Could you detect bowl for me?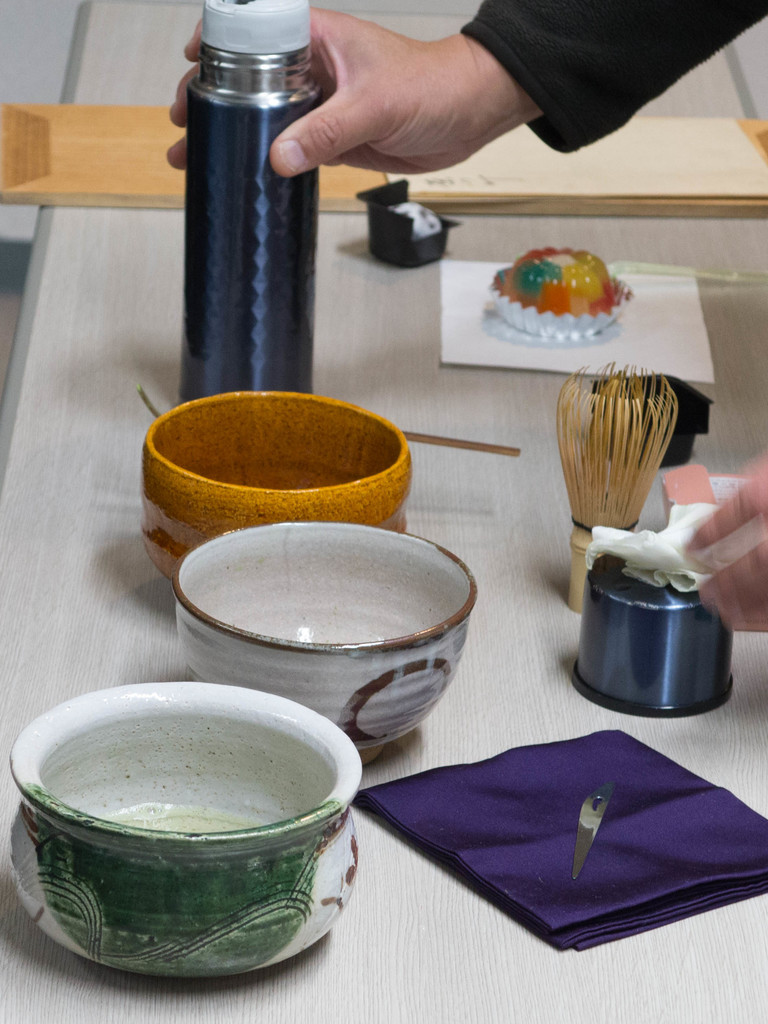
Detection result: detection(140, 389, 415, 581).
